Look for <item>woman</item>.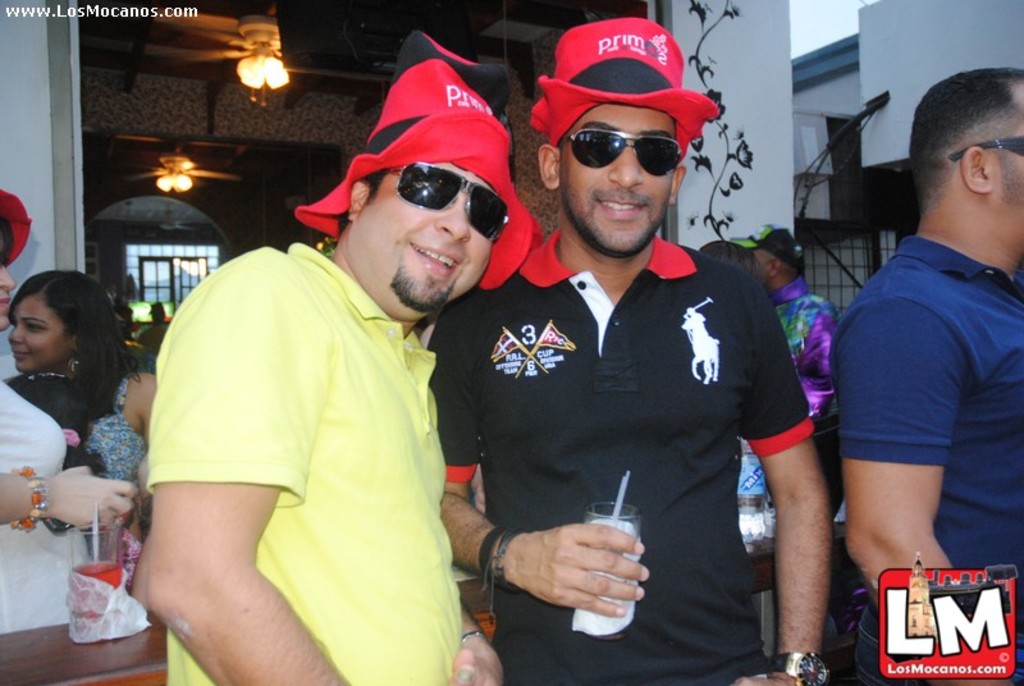
Found: x1=0 y1=187 x2=142 y2=635.
